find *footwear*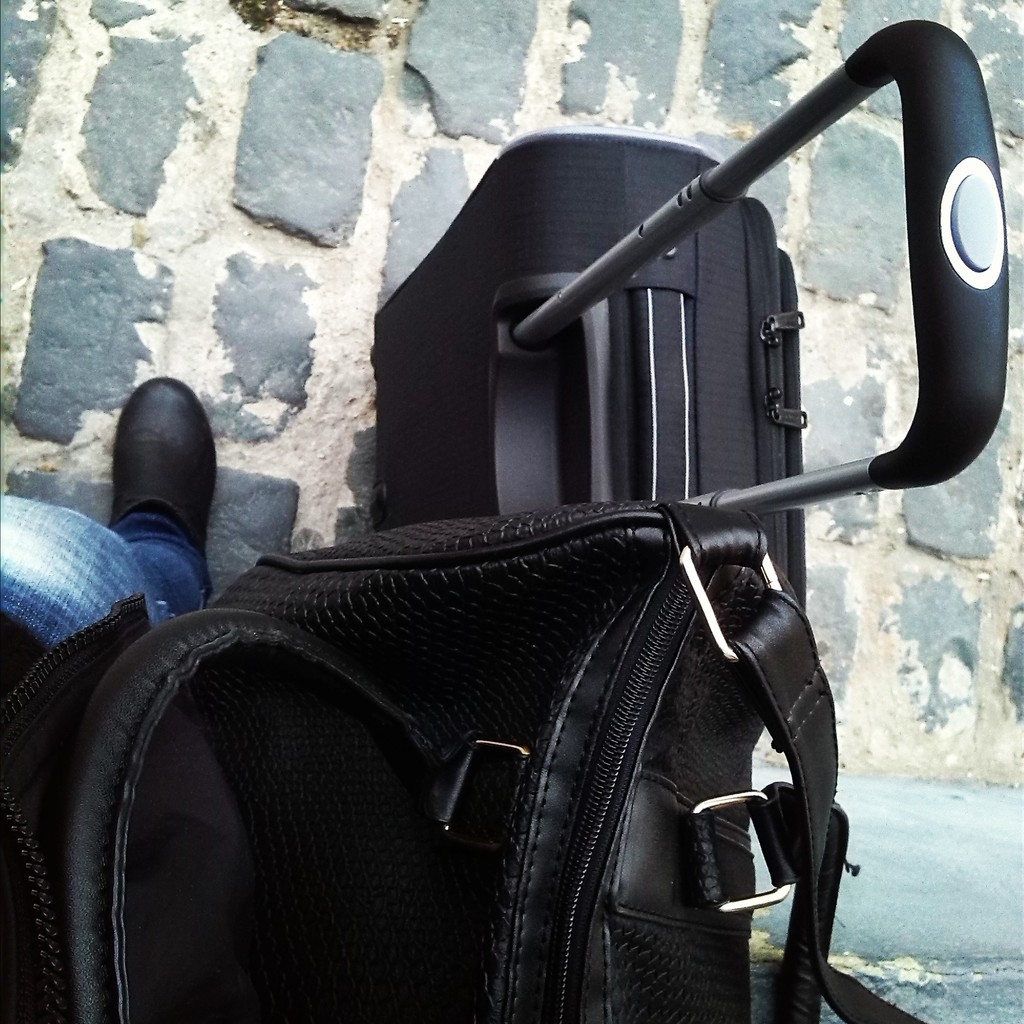
{"left": 104, "top": 371, "right": 225, "bottom": 600}
